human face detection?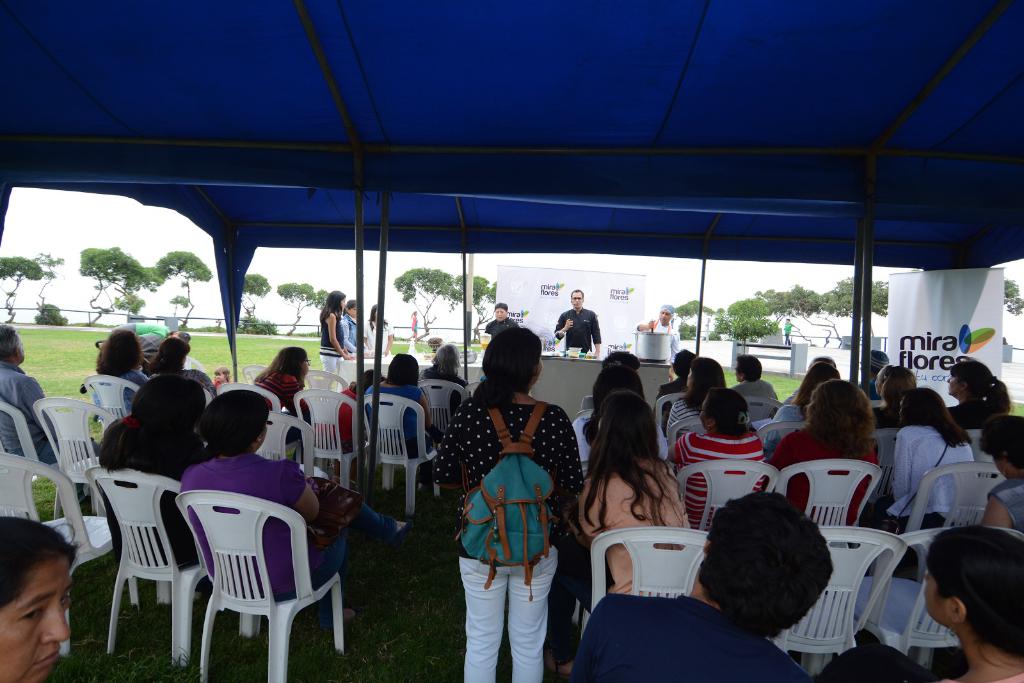
x1=927 y1=574 x2=956 y2=629
